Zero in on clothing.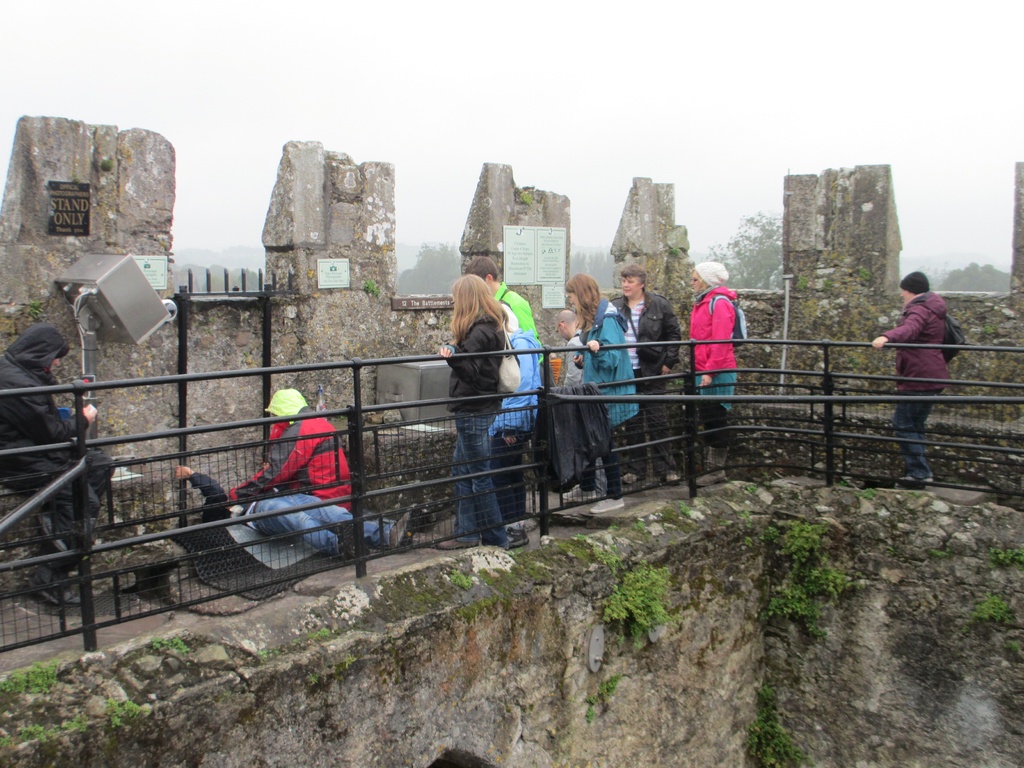
Zeroed in: <region>682, 282, 739, 447</region>.
